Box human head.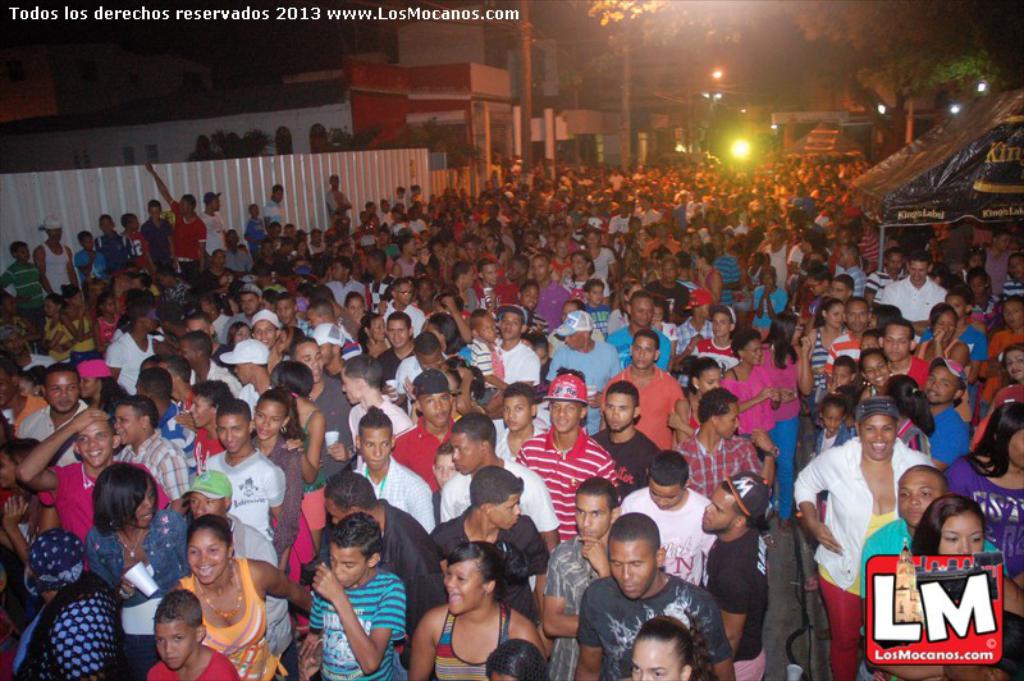
BBox(471, 310, 497, 349).
